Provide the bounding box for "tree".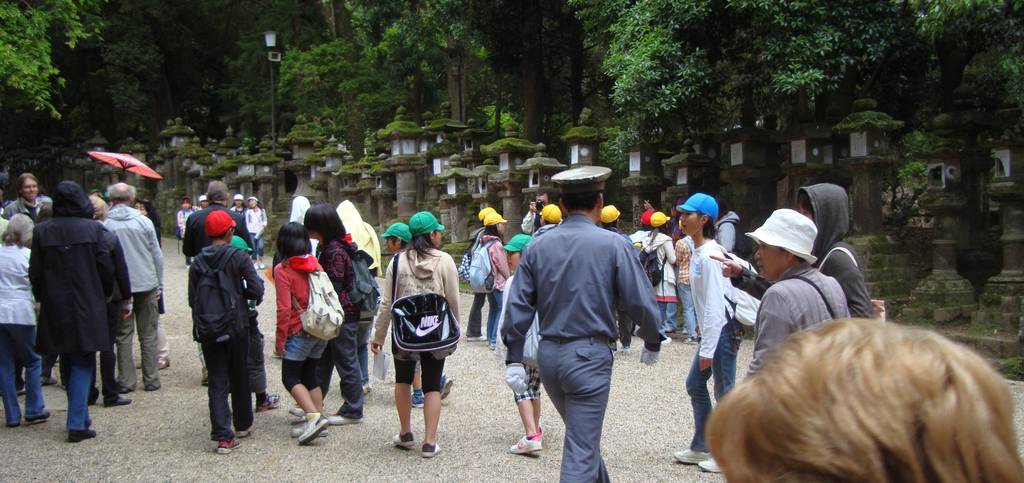
detection(551, 0, 1023, 180).
